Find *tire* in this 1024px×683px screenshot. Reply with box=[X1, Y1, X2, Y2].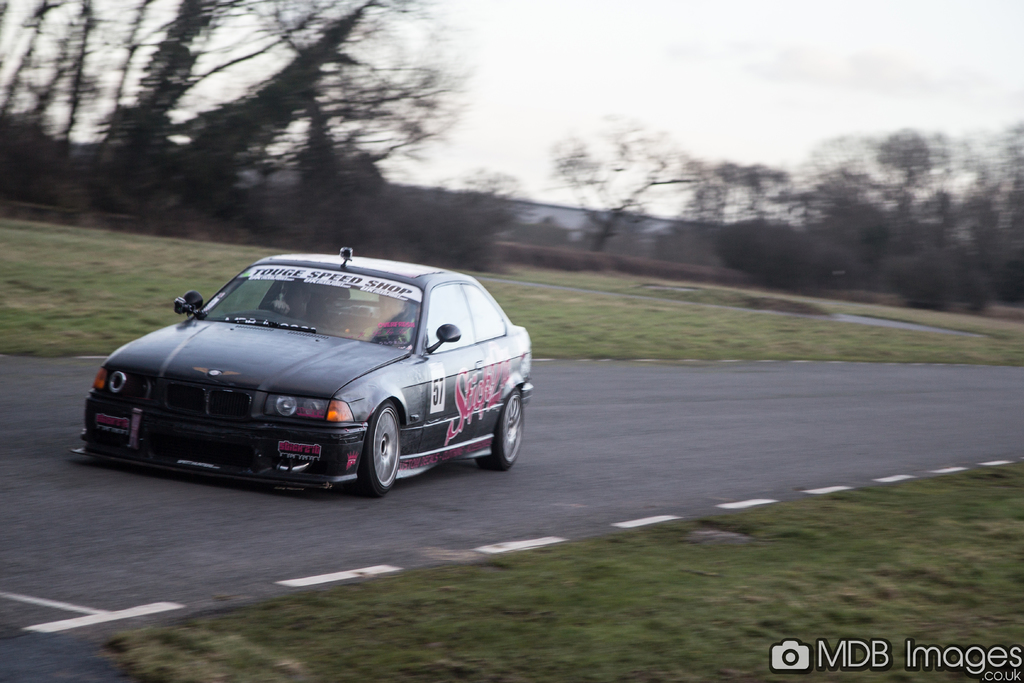
box=[477, 388, 525, 472].
